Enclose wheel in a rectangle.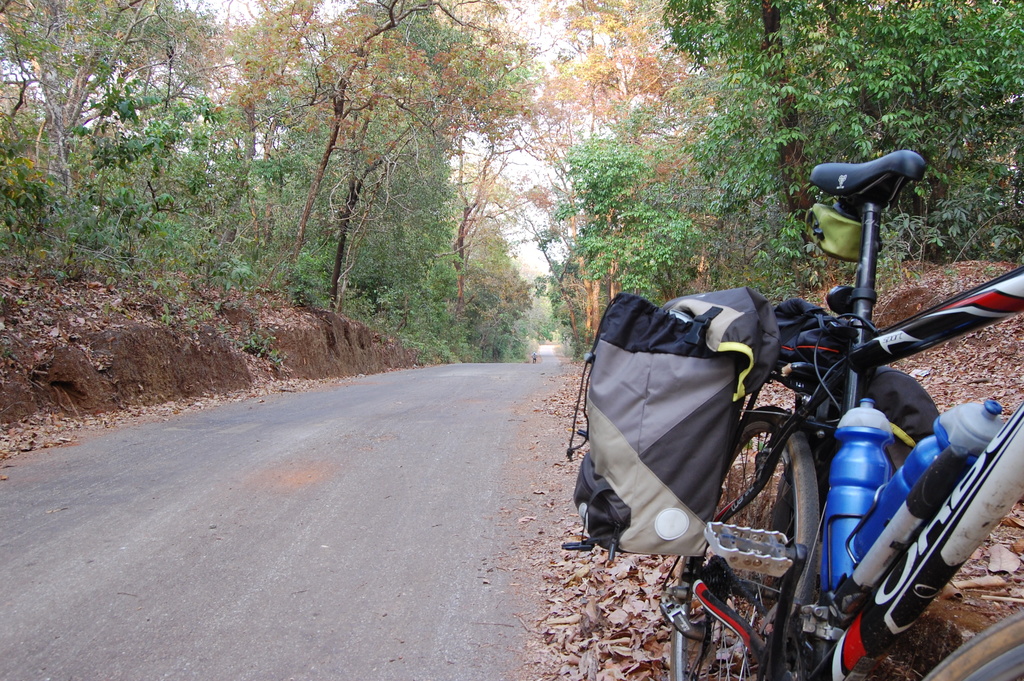
Rect(917, 610, 1023, 680).
